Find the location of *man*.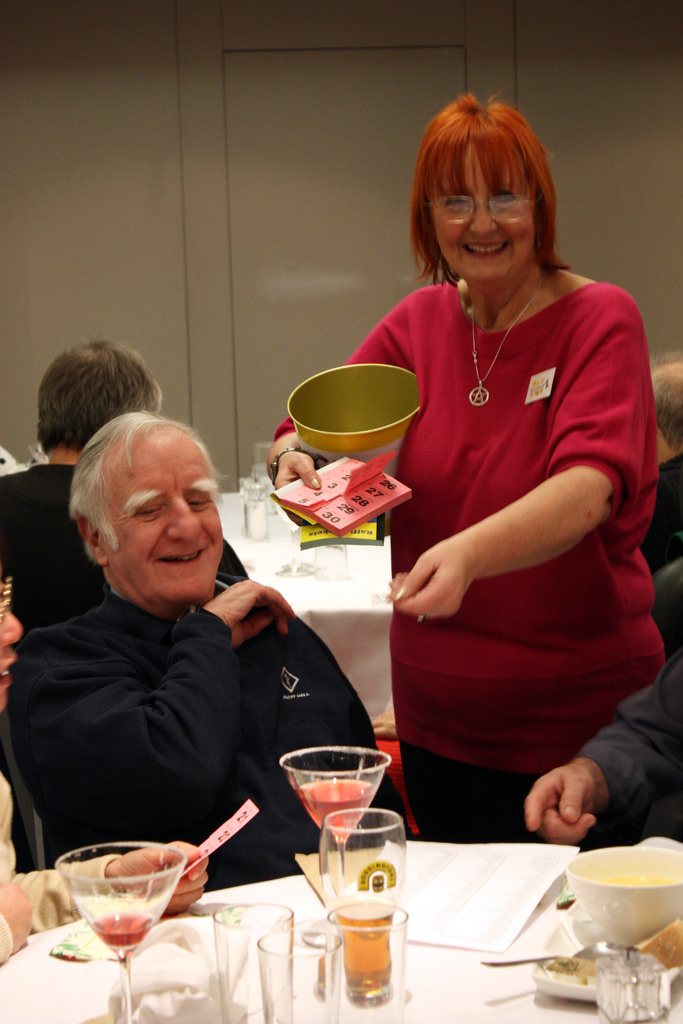
Location: pyautogui.locateOnScreen(633, 356, 682, 580).
